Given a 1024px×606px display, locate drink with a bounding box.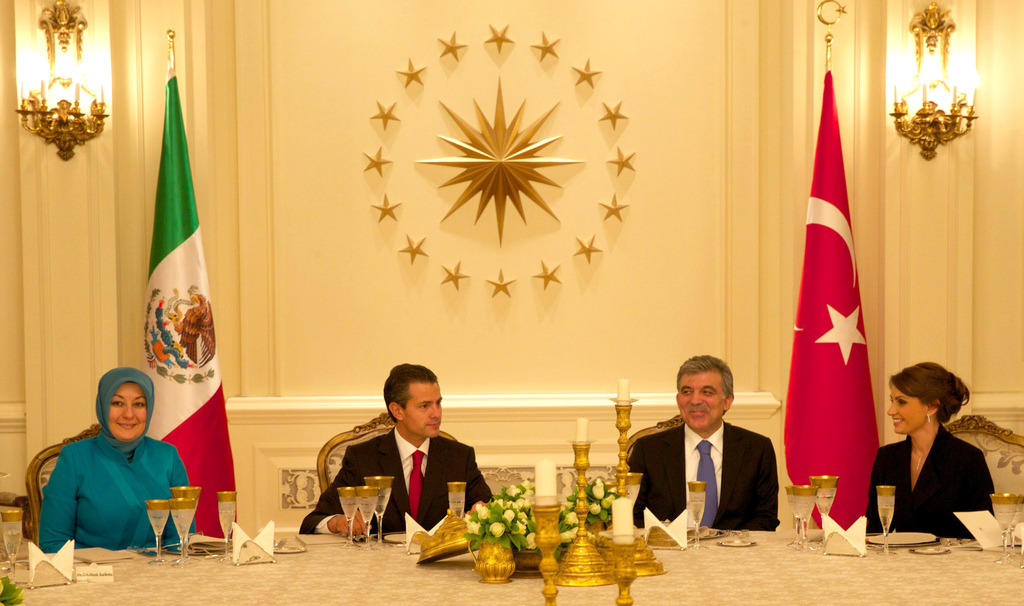
Located: locate(221, 493, 239, 559).
